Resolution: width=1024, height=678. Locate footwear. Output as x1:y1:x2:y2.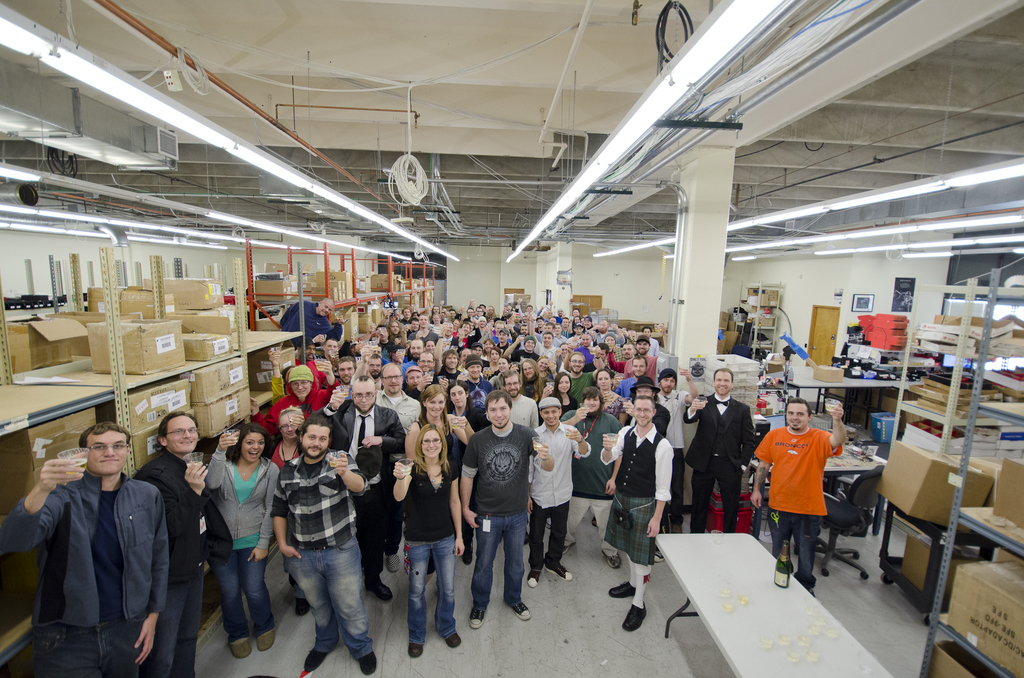
609:579:634:596.
